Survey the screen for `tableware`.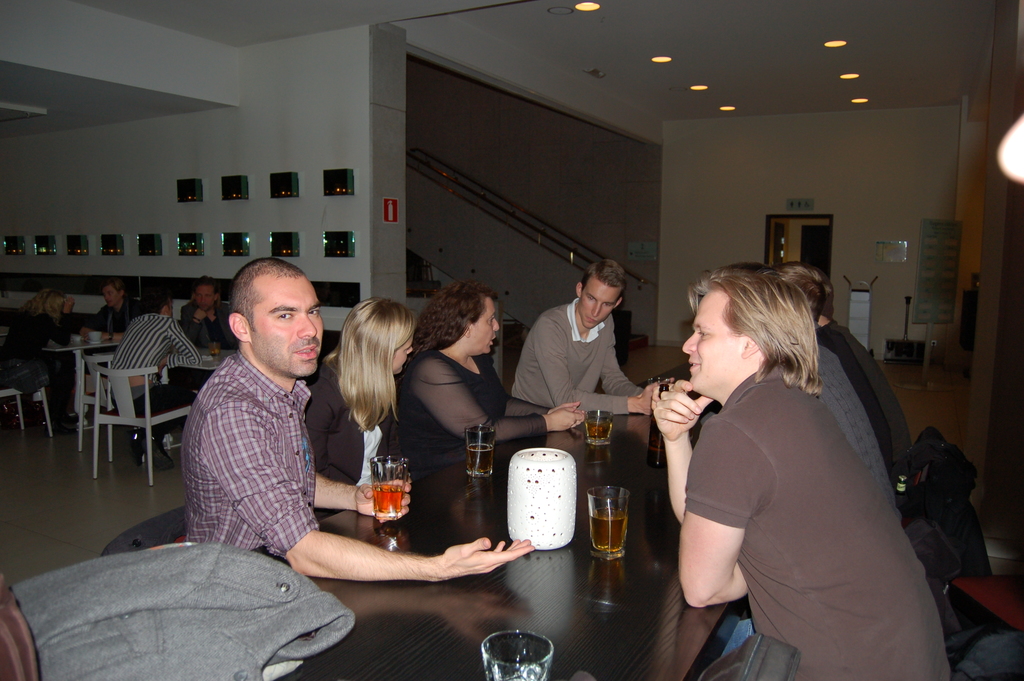
Survey found: bbox=[371, 455, 409, 521].
